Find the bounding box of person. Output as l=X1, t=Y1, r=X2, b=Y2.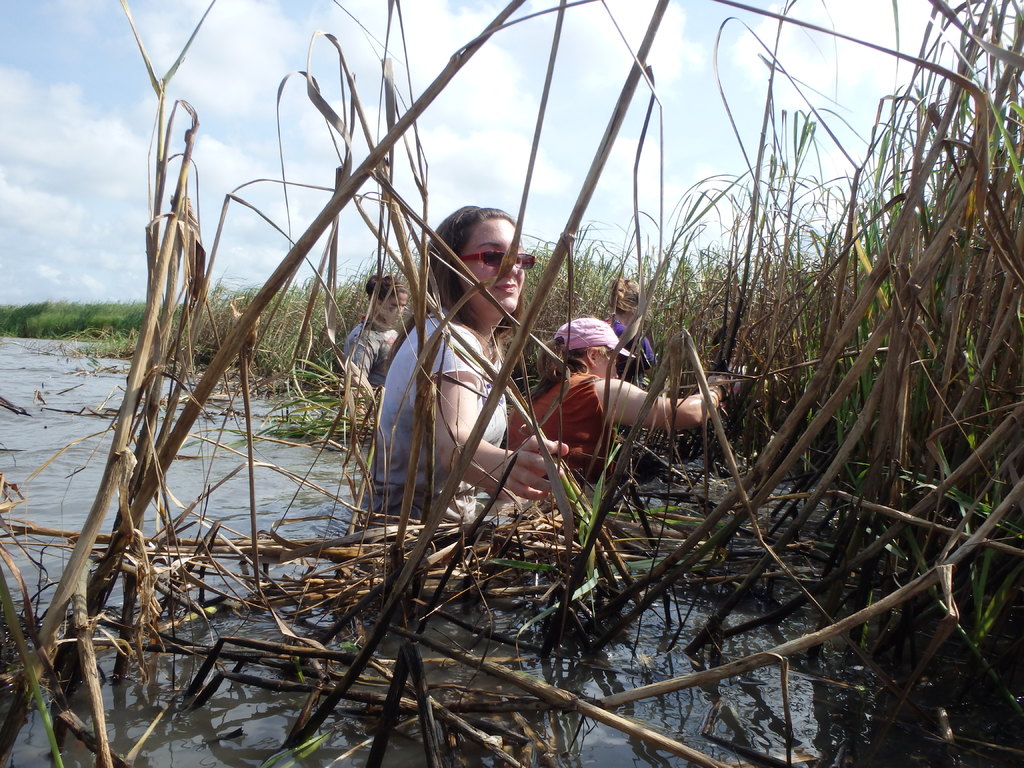
l=359, t=200, r=572, b=520.
